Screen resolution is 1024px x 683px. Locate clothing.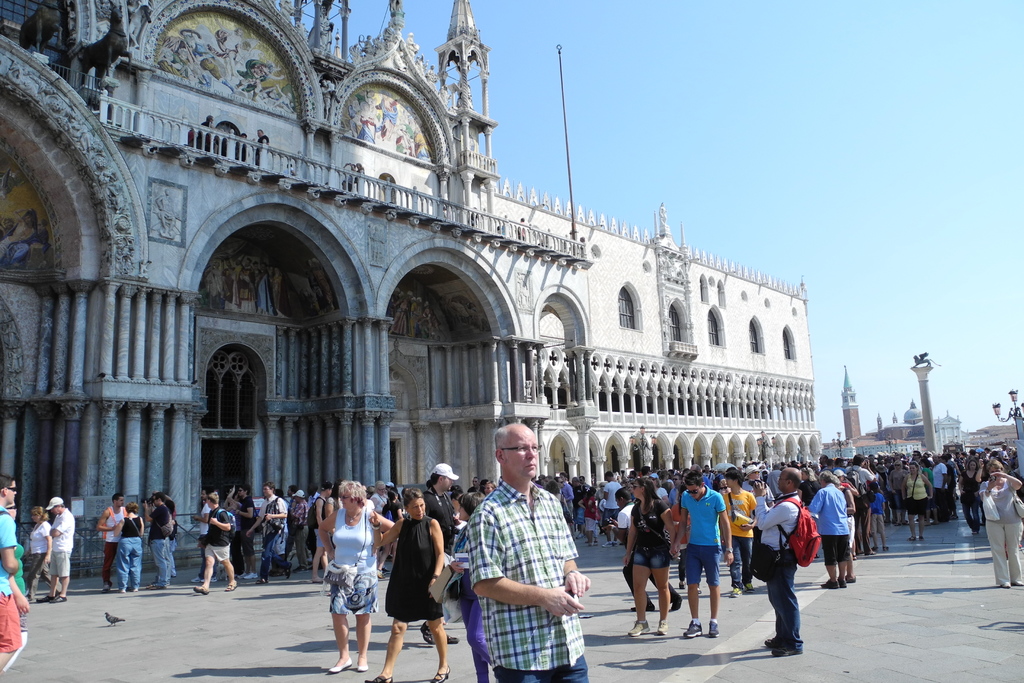
x1=673 y1=478 x2=731 y2=580.
